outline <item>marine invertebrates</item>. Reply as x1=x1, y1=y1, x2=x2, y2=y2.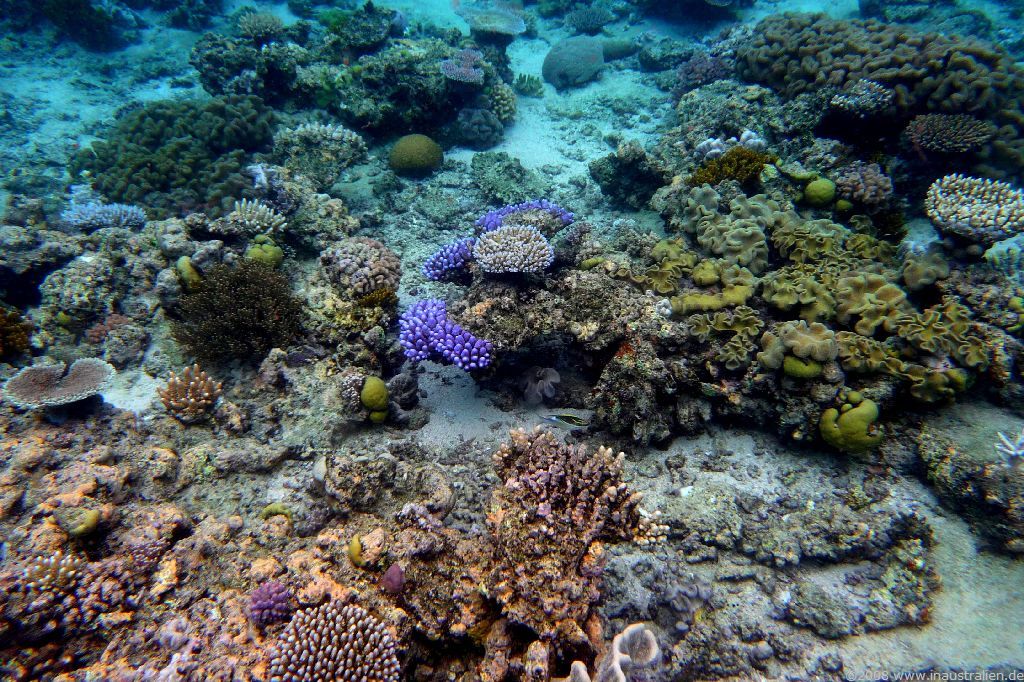
x1=6, y1=356, x2=118, y2=418.
